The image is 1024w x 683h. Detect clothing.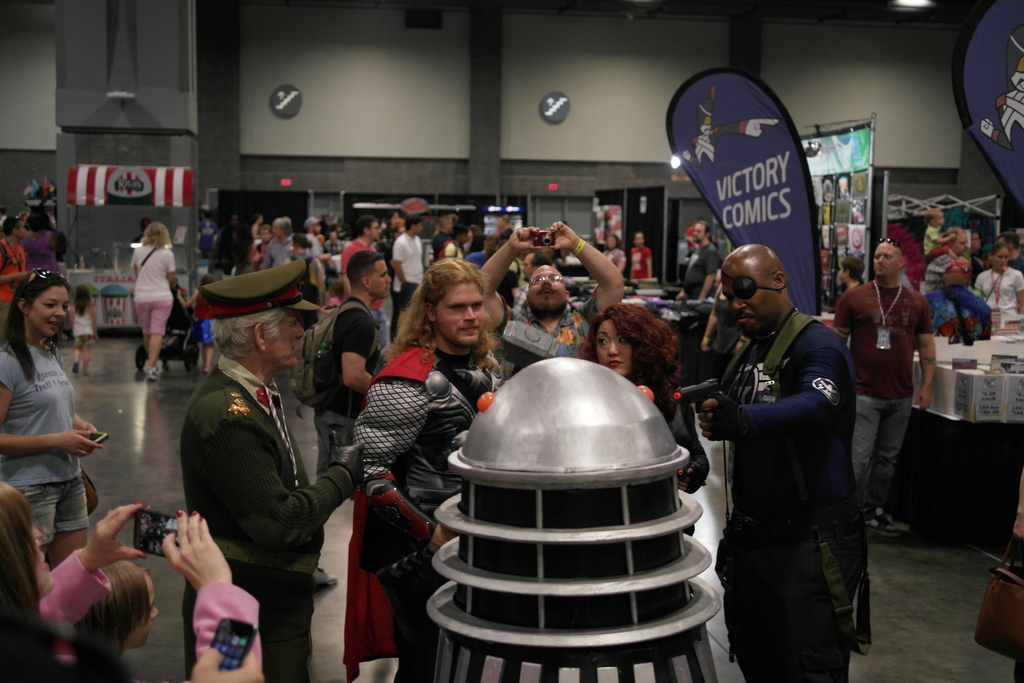
Detection: [left=307, top=226, right=327, bottom=254].
